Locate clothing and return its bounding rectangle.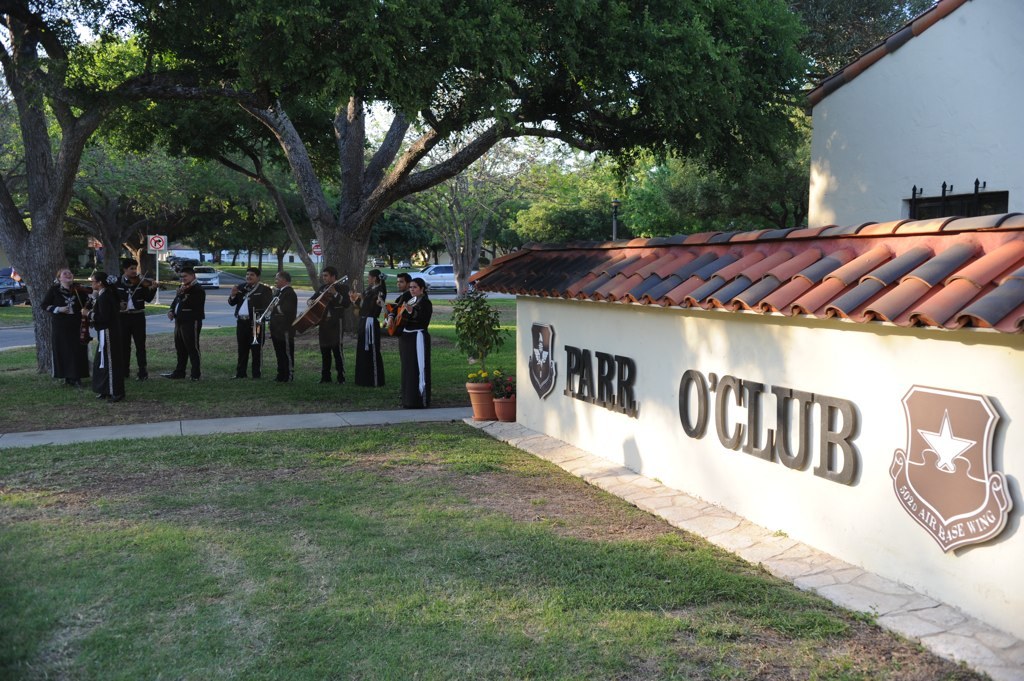
detection(267, 284, 299, 381).
